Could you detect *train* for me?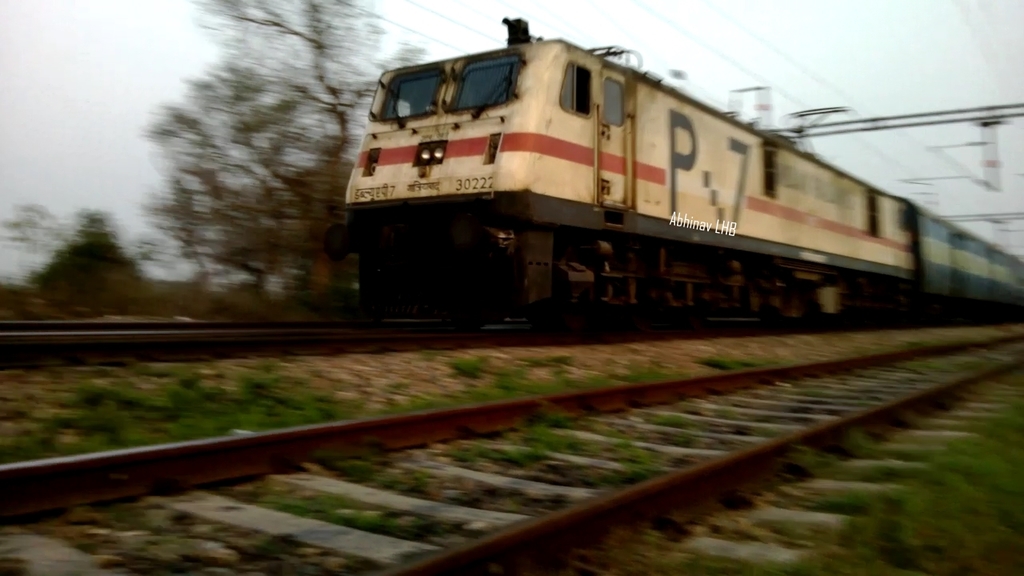
Detection result: locate(327, 26, 1022, 338).
